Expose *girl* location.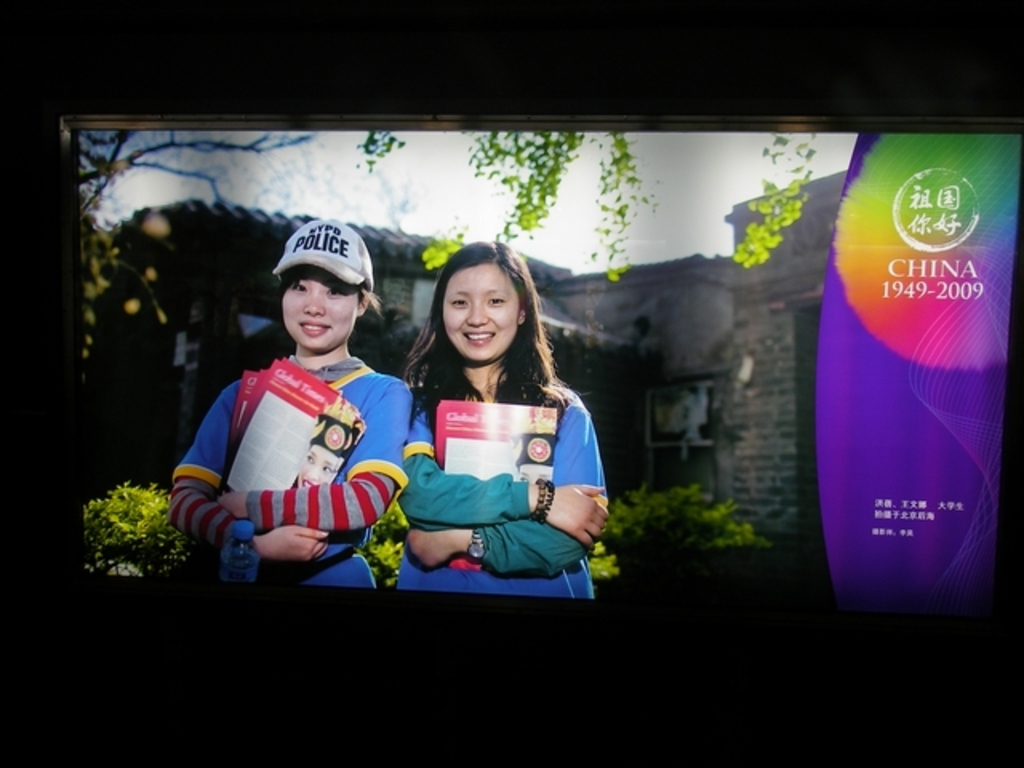
Exposed at crop(358, 229, 642, 638).
